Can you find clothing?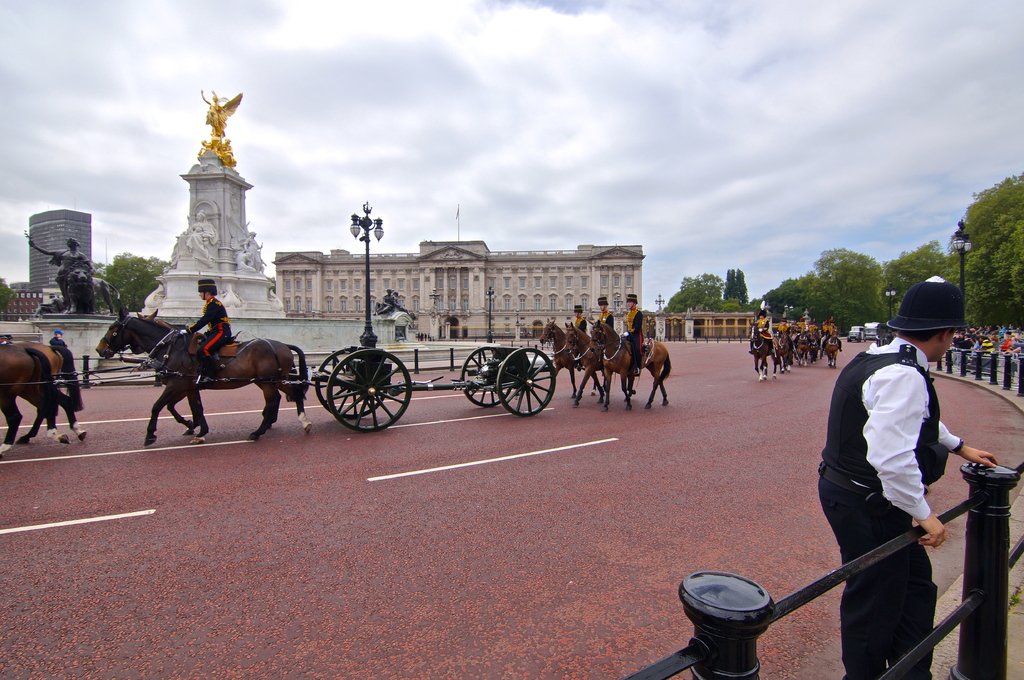
Yes, bounding box: (left=600, top=303, right=616, bottom=331).
